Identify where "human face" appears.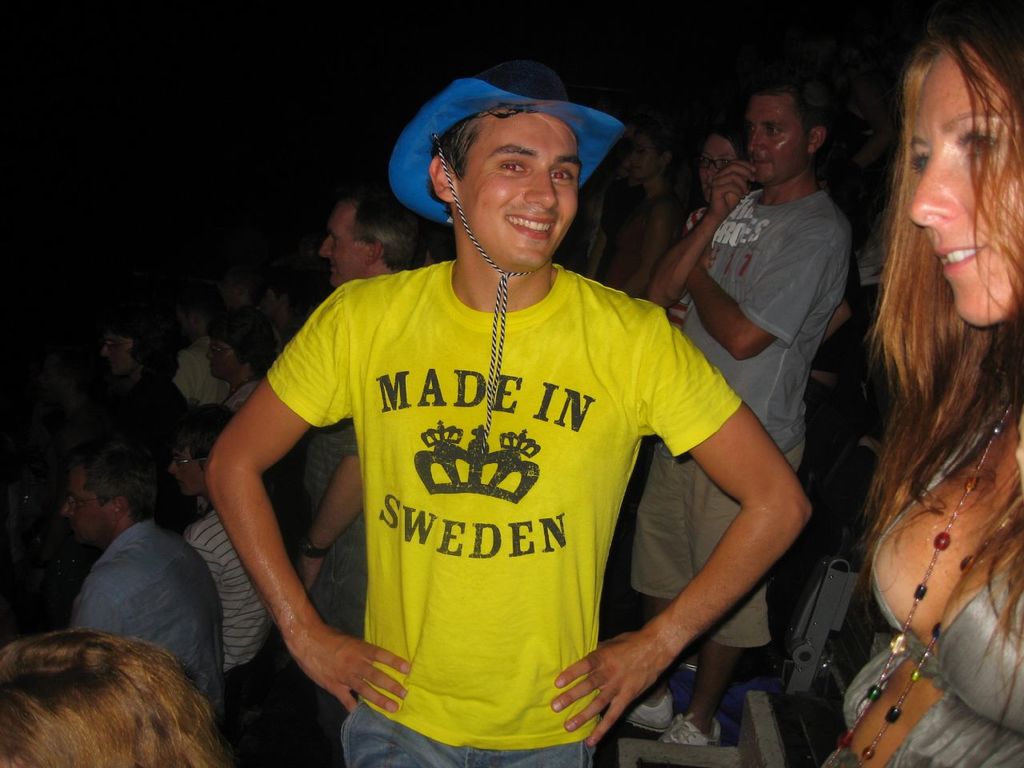
Appears at bbox=[642, 134, 655, 181].
